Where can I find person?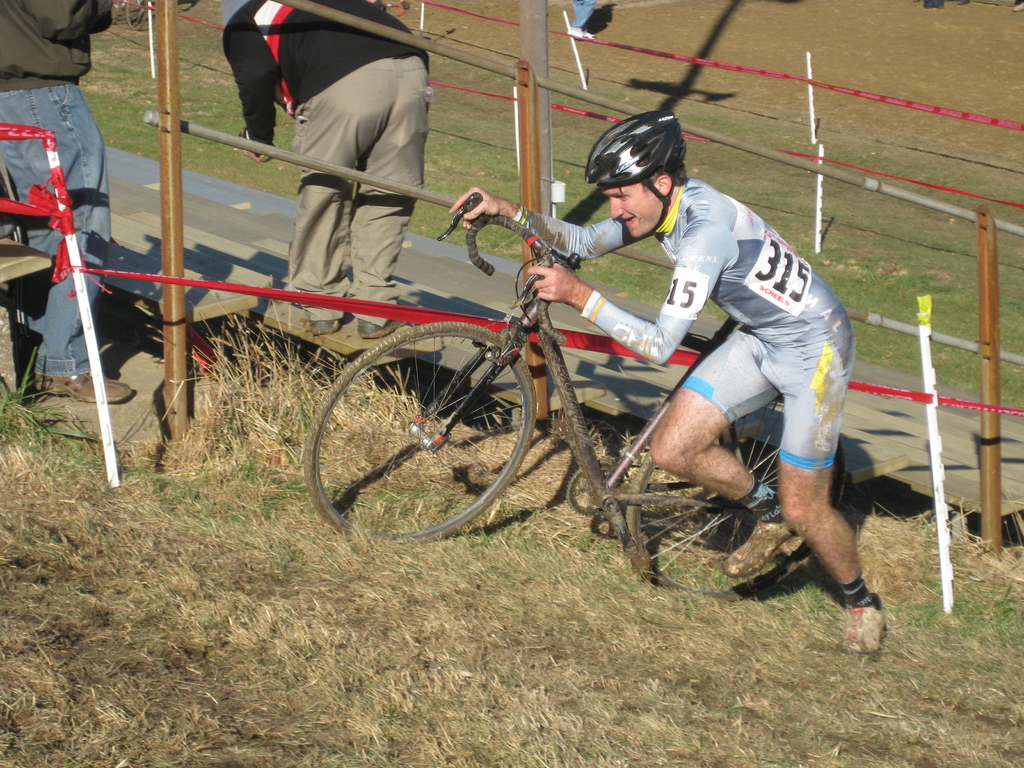
You can find it at 0/0/140/404.
